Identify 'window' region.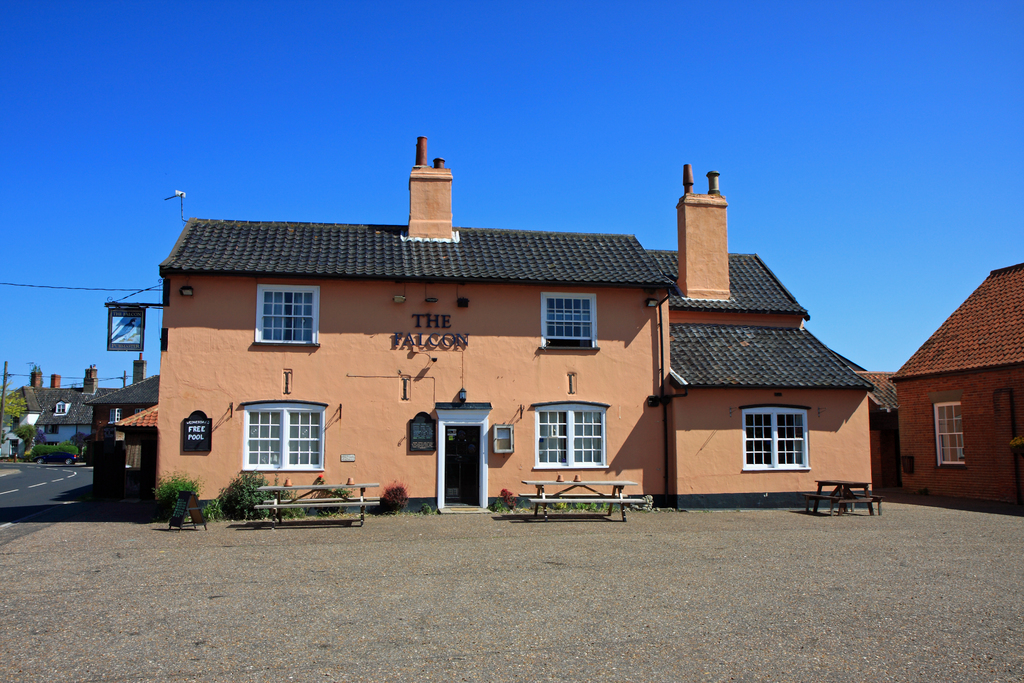
Region: (x1=112, y1=404, x2=121, y2=423).
